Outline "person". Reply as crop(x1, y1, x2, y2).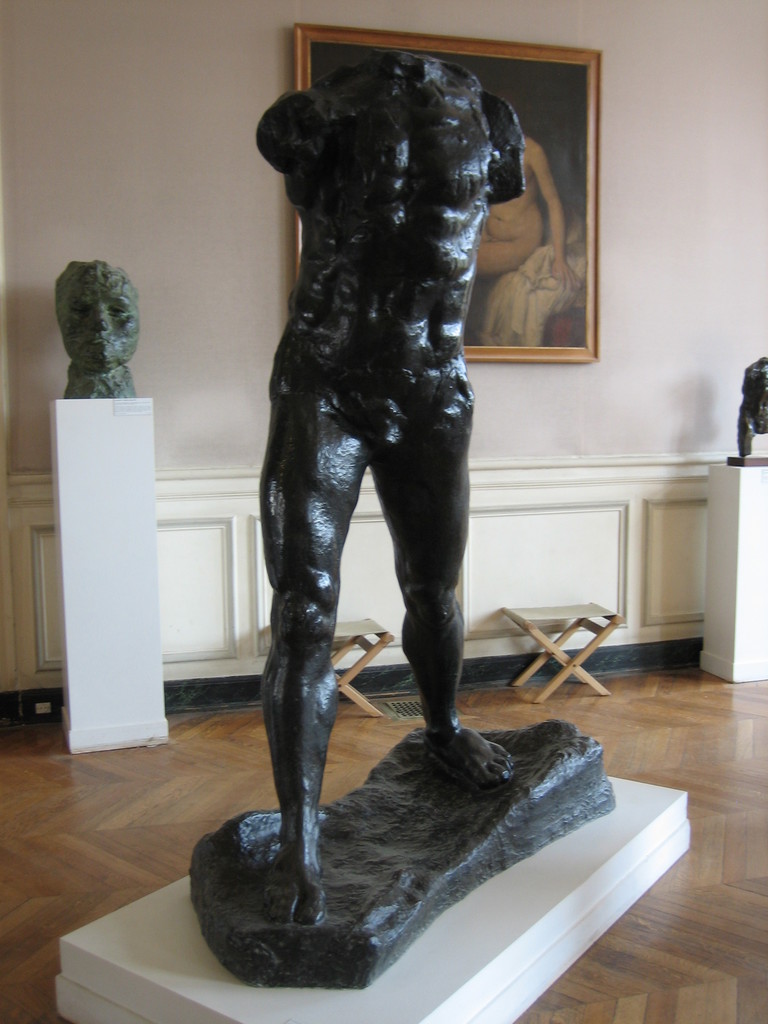
crop(735, 355, 767, 459).
